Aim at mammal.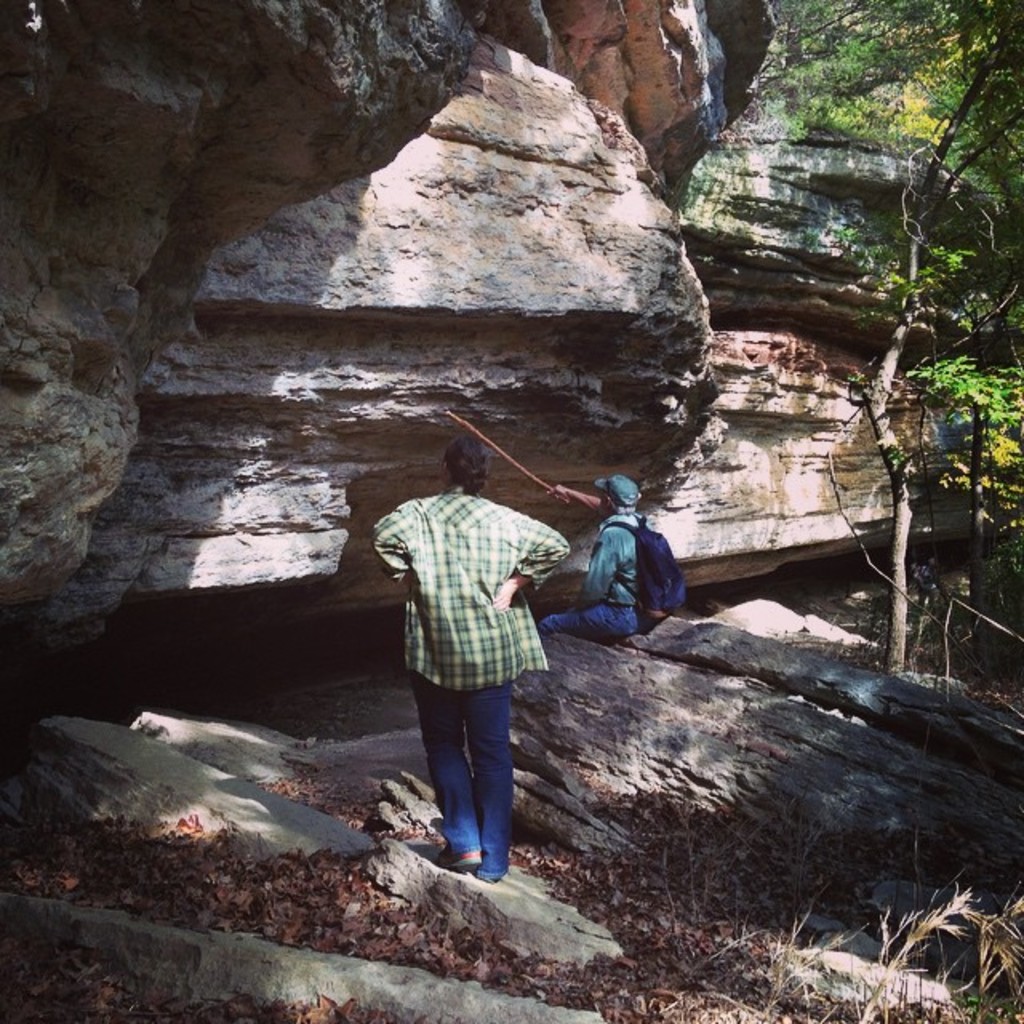
Aimed at {"left": 536, "top": 474, "right": 654, "bottom": 651}.
